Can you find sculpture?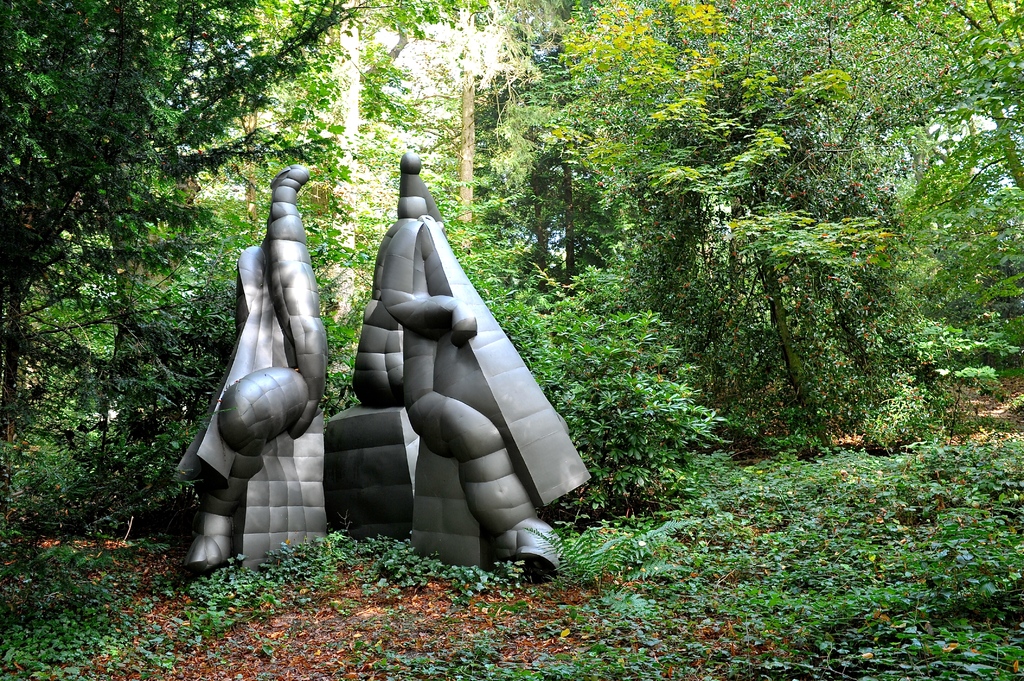
Yes, bounding box: bbox=(186, 166, 333, 600).
